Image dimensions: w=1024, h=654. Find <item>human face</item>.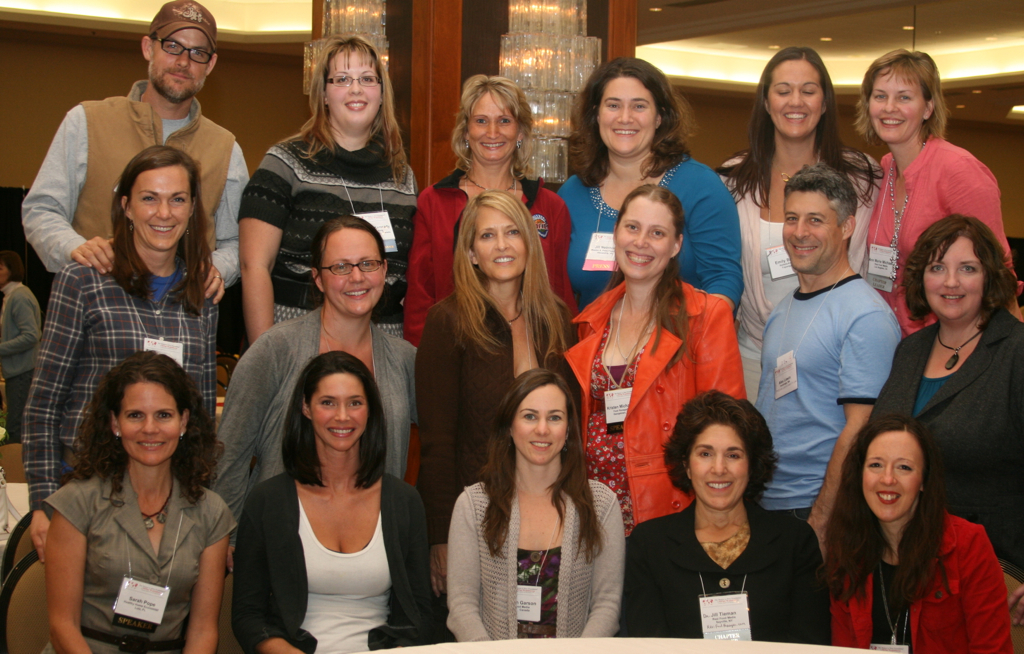
box(148, 26, 216, 103).
